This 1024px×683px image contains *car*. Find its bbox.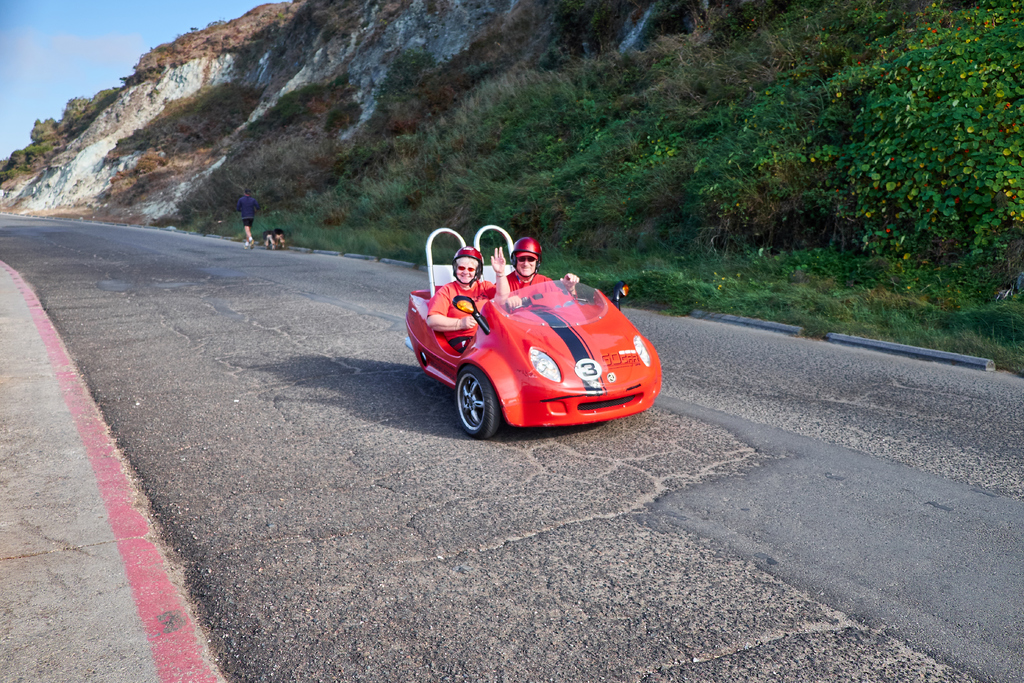
404/242/671/439.
